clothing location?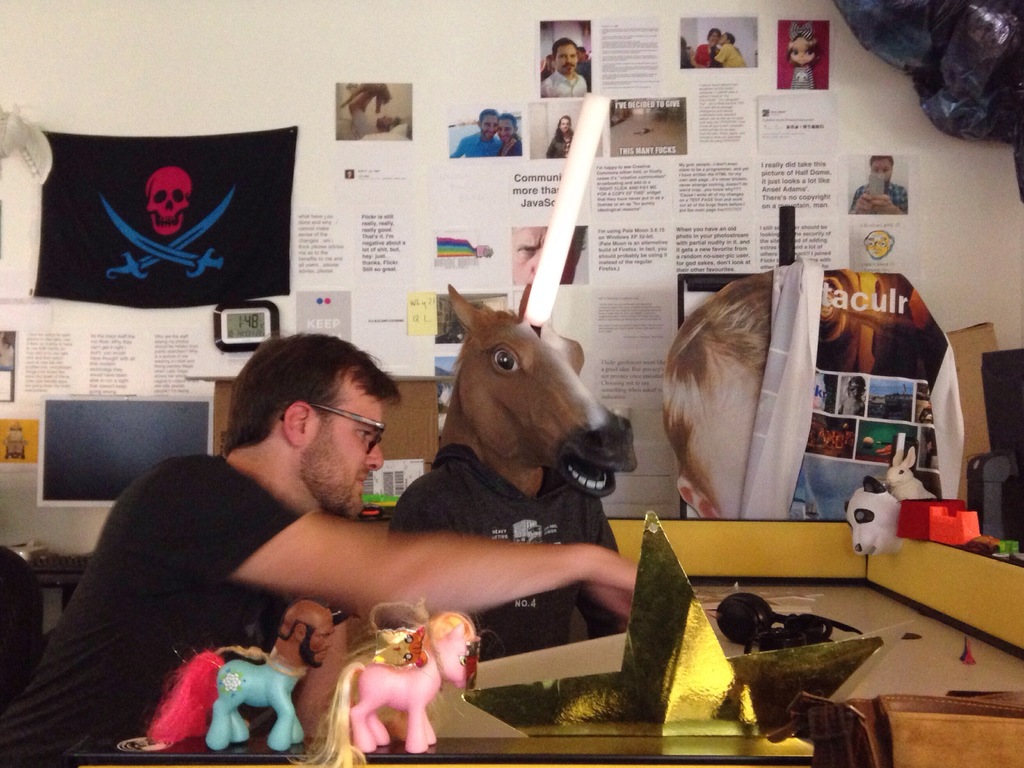
bbox=(336, 111, 382, 141)
